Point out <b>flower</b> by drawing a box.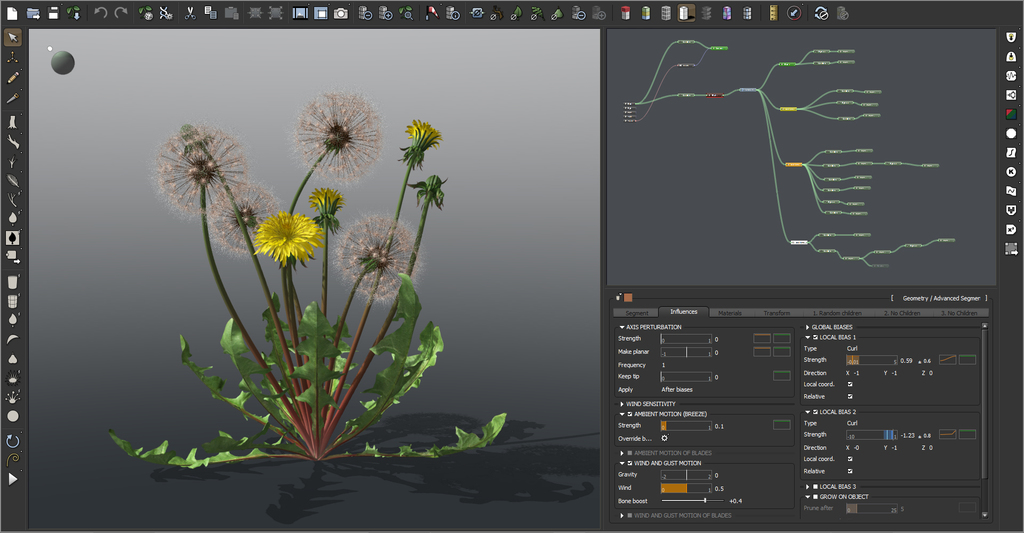
x1=308 y1=188 x2=346 y2=211.
